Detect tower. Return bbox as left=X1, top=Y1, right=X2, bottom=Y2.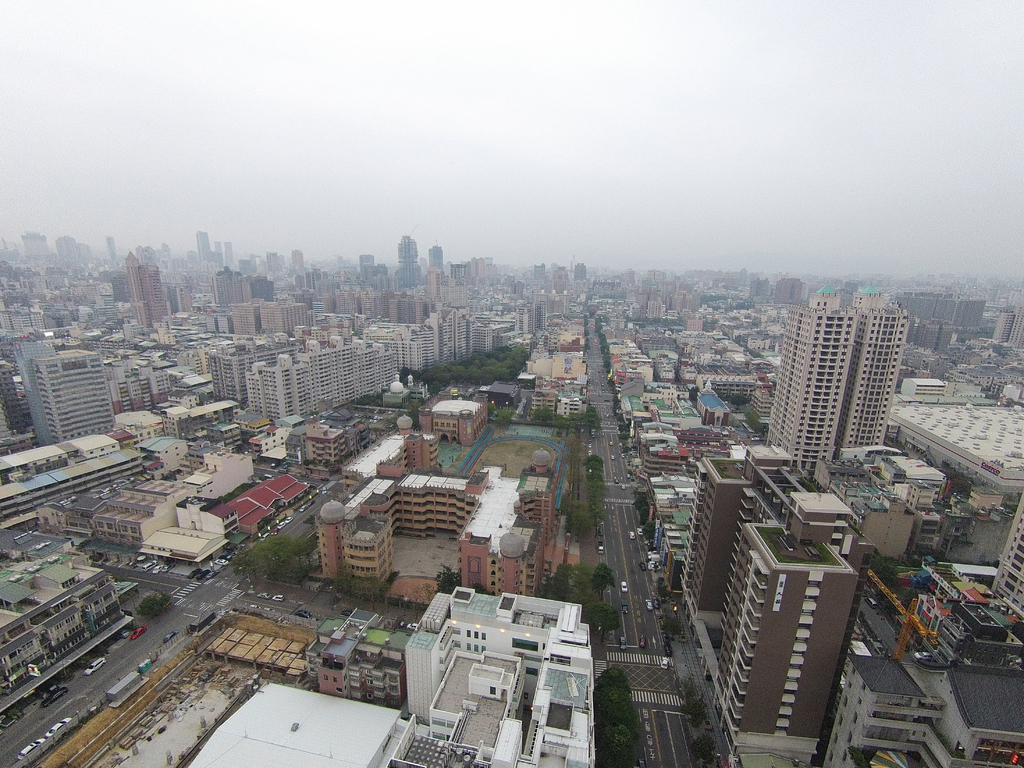
left=534, top=262, right=544, bottom=283.
